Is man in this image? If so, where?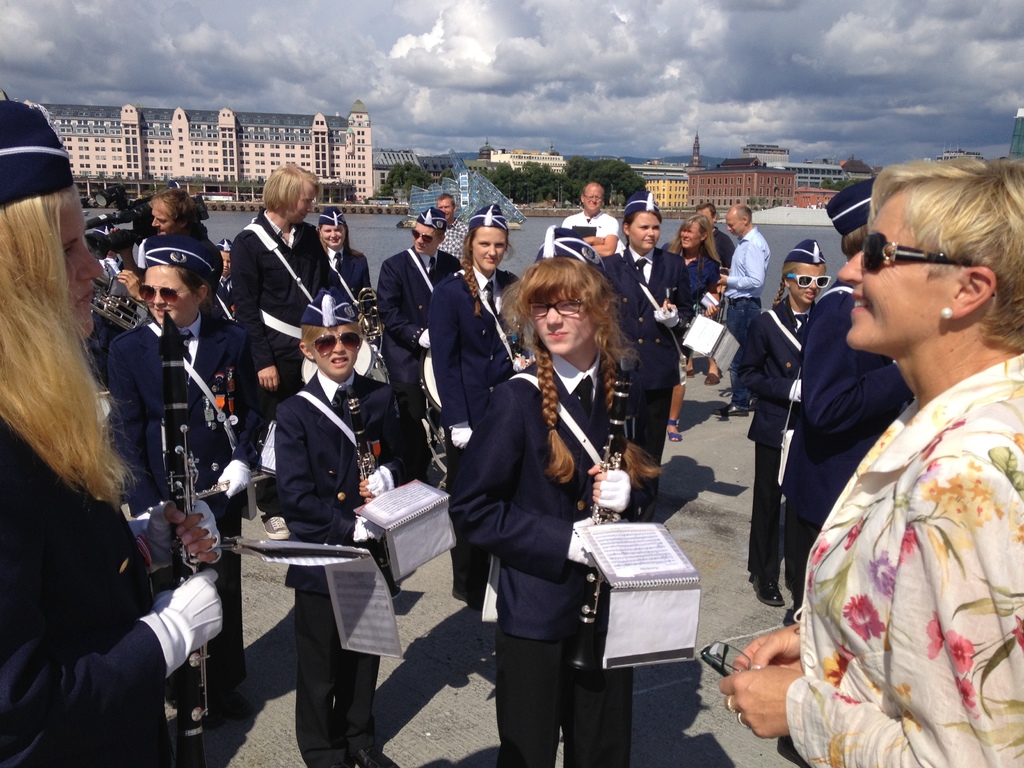
Yes, at pyautogui.locateOnScreen(700, 202, 737, 269).
